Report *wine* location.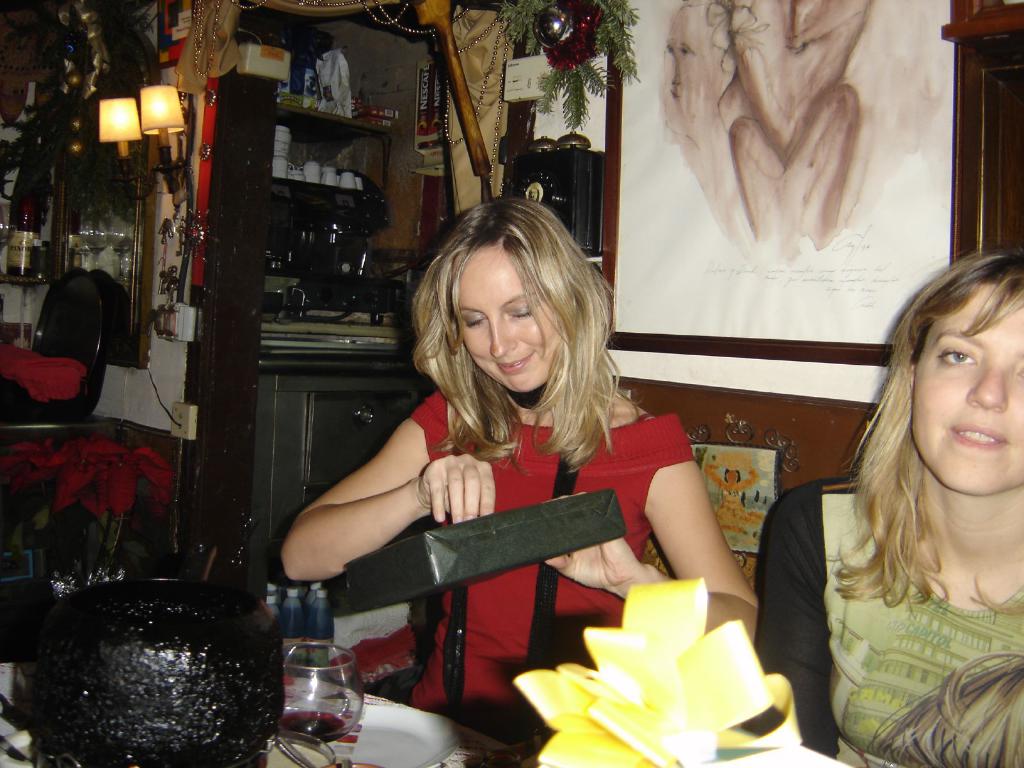
Report: (x1=277, y1=703, x2=344, y2=749).
